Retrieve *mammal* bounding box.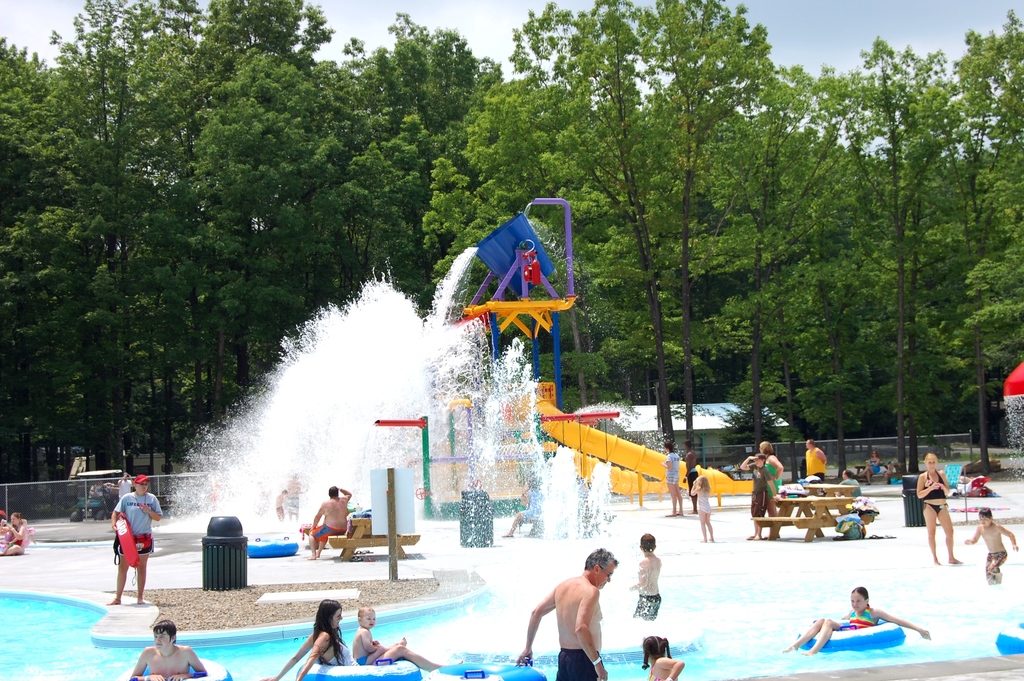
Bounding box: pyautogui.locateOnScreen(737, 450, 771, 539).
